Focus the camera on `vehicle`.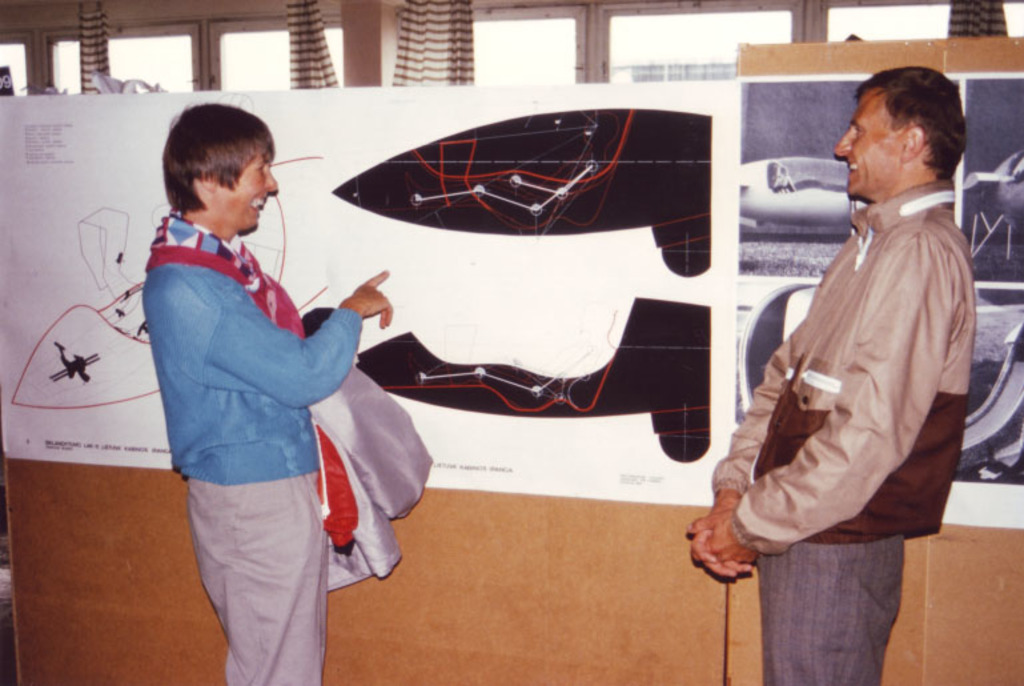
Focus region: region(336, 108, 711, 278).
